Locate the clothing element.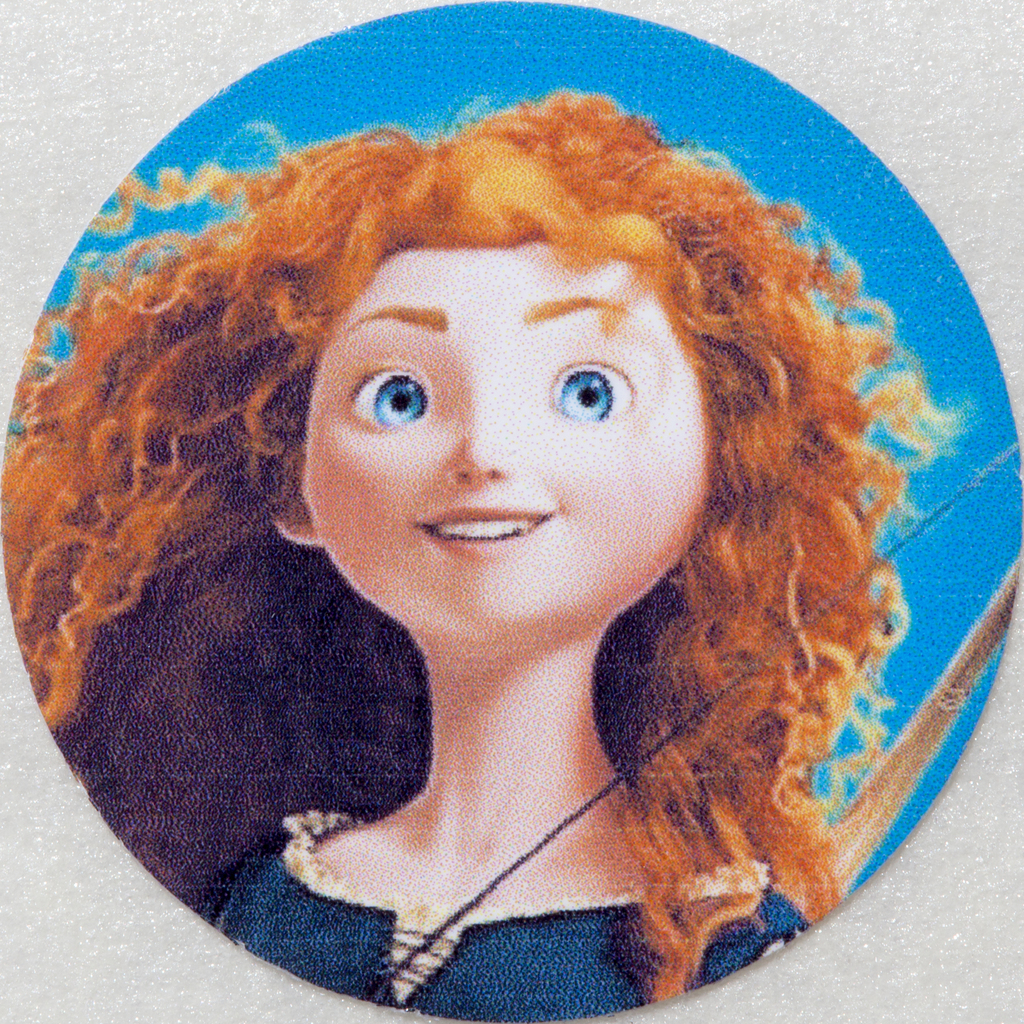
Element bbox: bbox=[193, 538, 844, 1004].
